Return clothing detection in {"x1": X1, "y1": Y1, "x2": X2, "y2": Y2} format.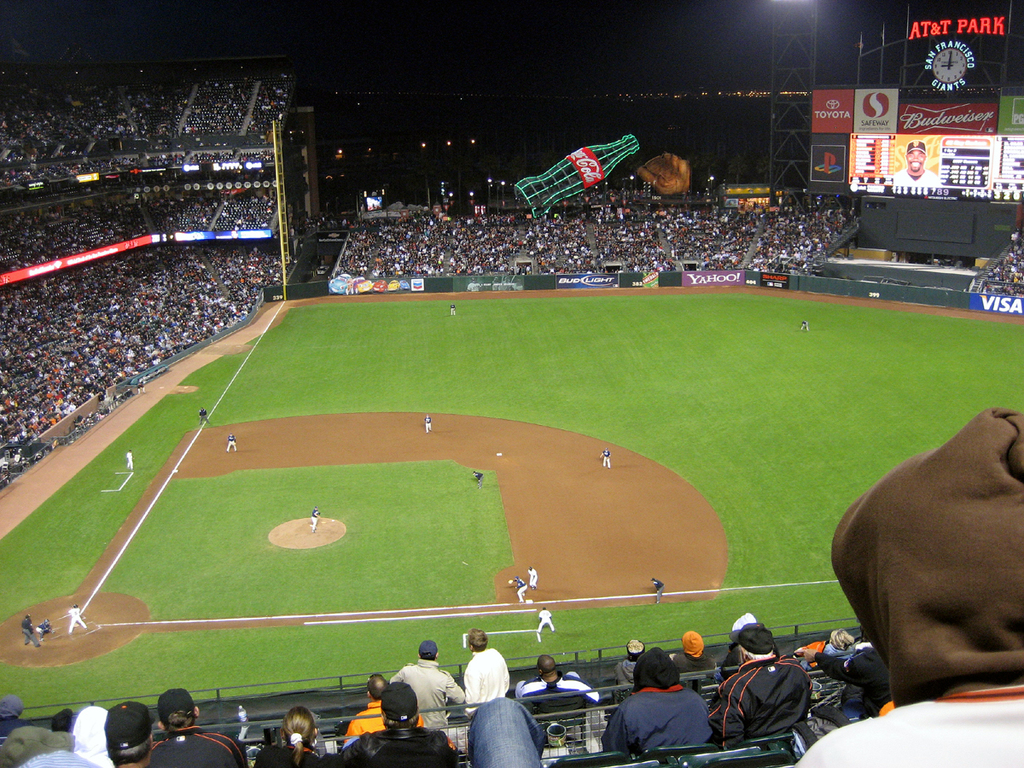
{"x1": 614, "y1": 662, "x2": 637, "y2": 685}.
